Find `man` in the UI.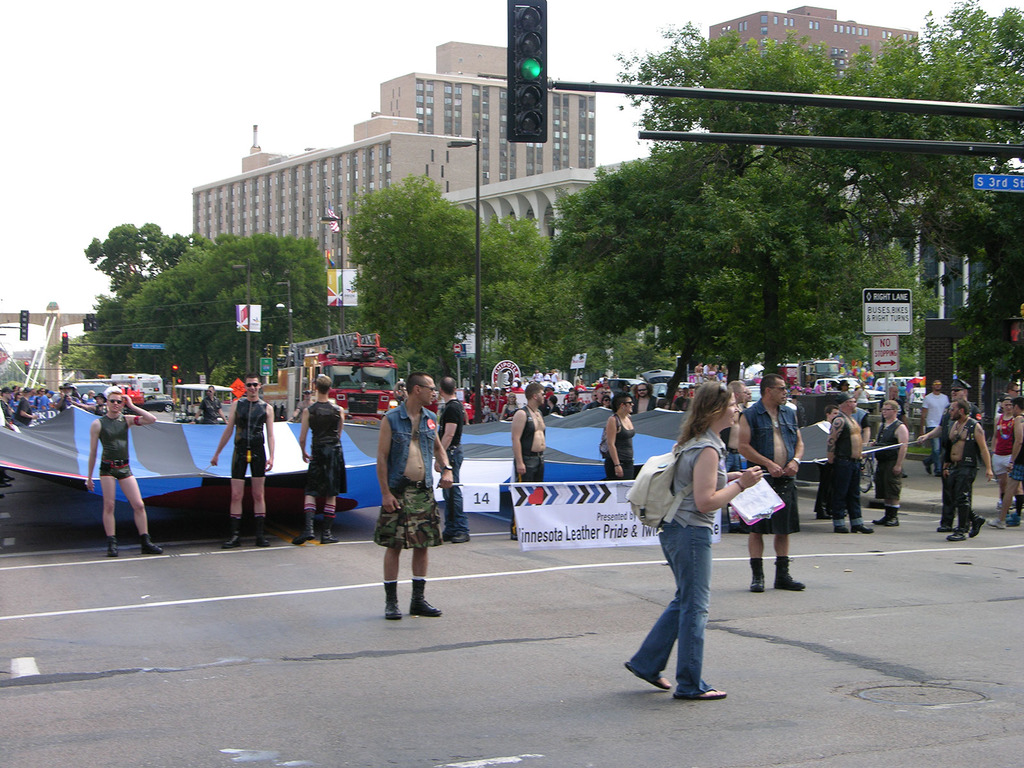
UI element at {"x1": 207, "y1": 373, "x2": 276, "y2": 552}.
